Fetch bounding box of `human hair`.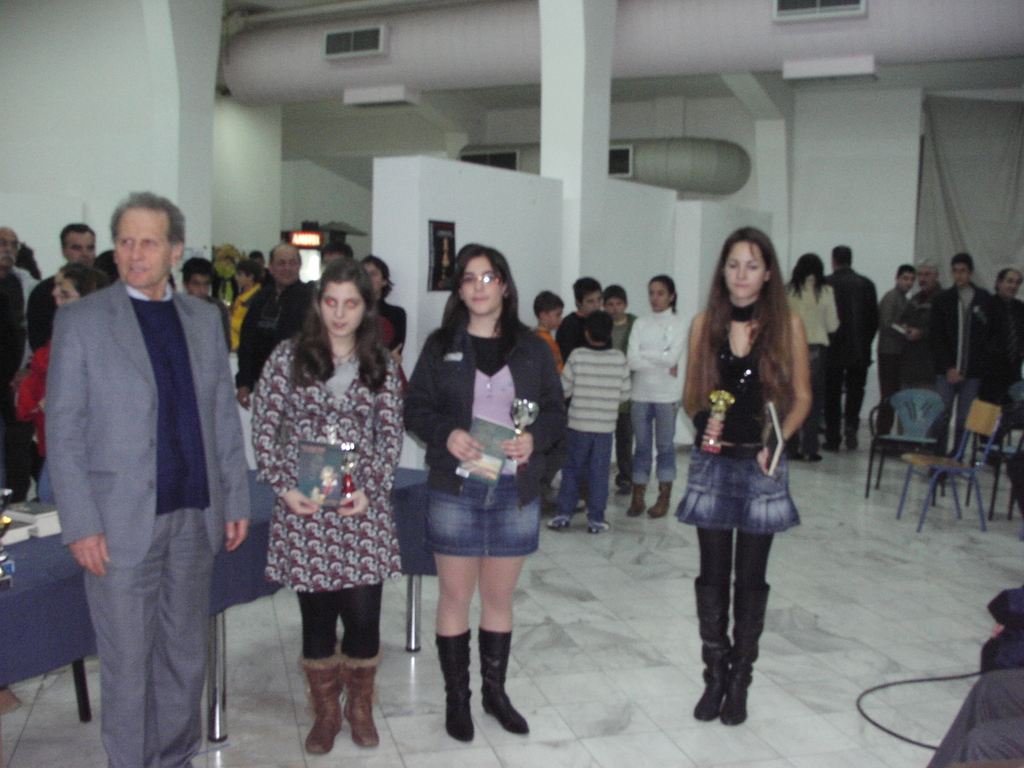
Bbox: crop(442, 246, 519, 350).
